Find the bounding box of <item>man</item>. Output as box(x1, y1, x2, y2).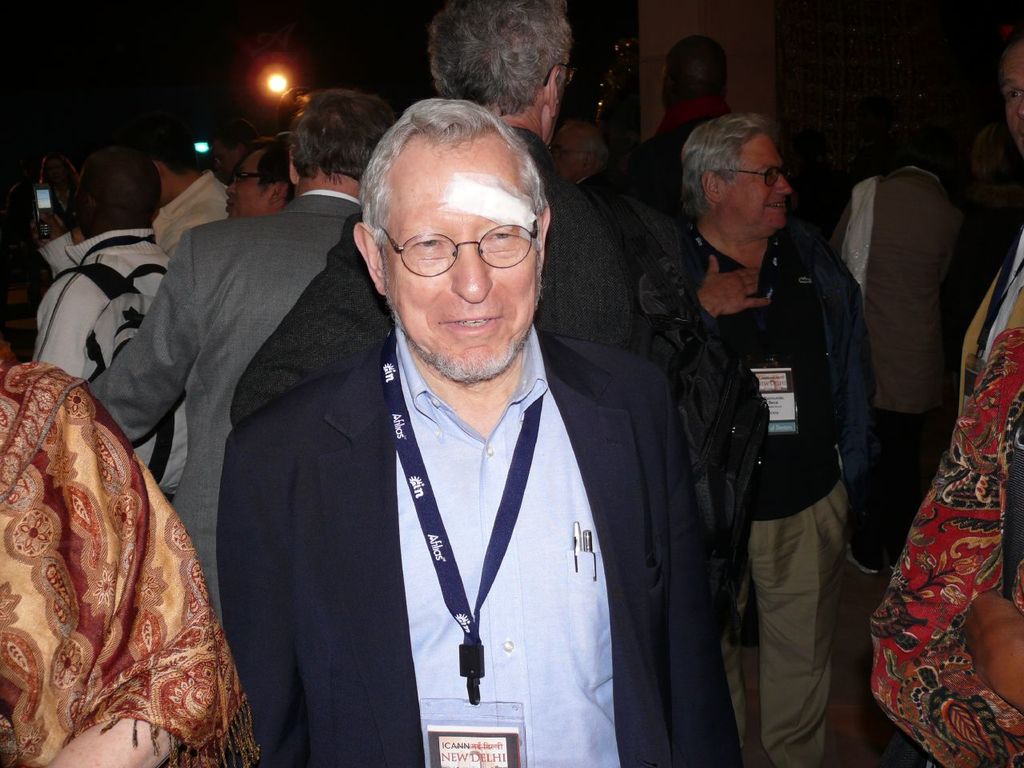
box(233, 0, 706, 426).
